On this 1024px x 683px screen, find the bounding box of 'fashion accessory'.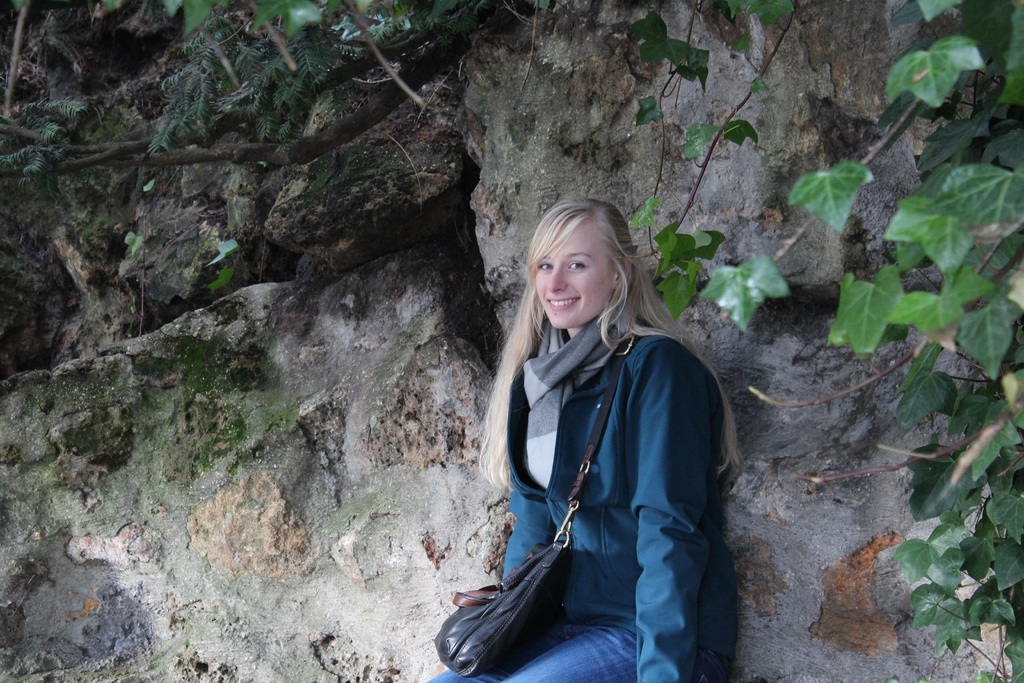
Bounding box: pyautogui.locateOnScreen(433, 350, 621, 679).
